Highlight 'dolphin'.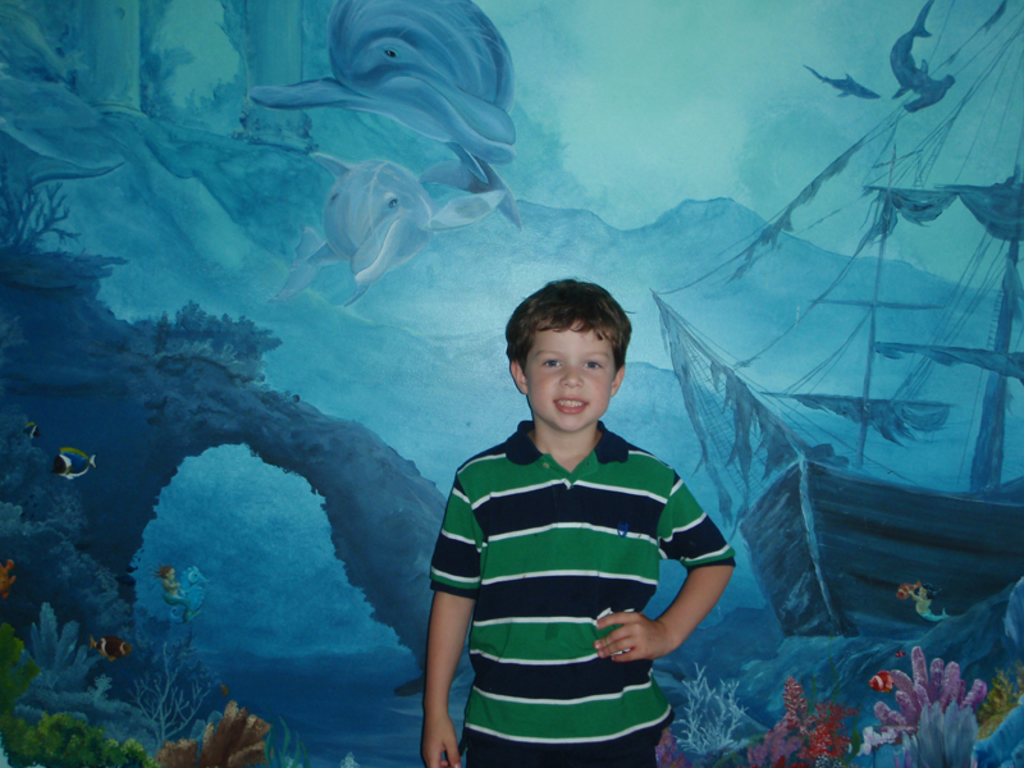
Highlighted region: x1=892 y1=0 x2=942 y2=96.
